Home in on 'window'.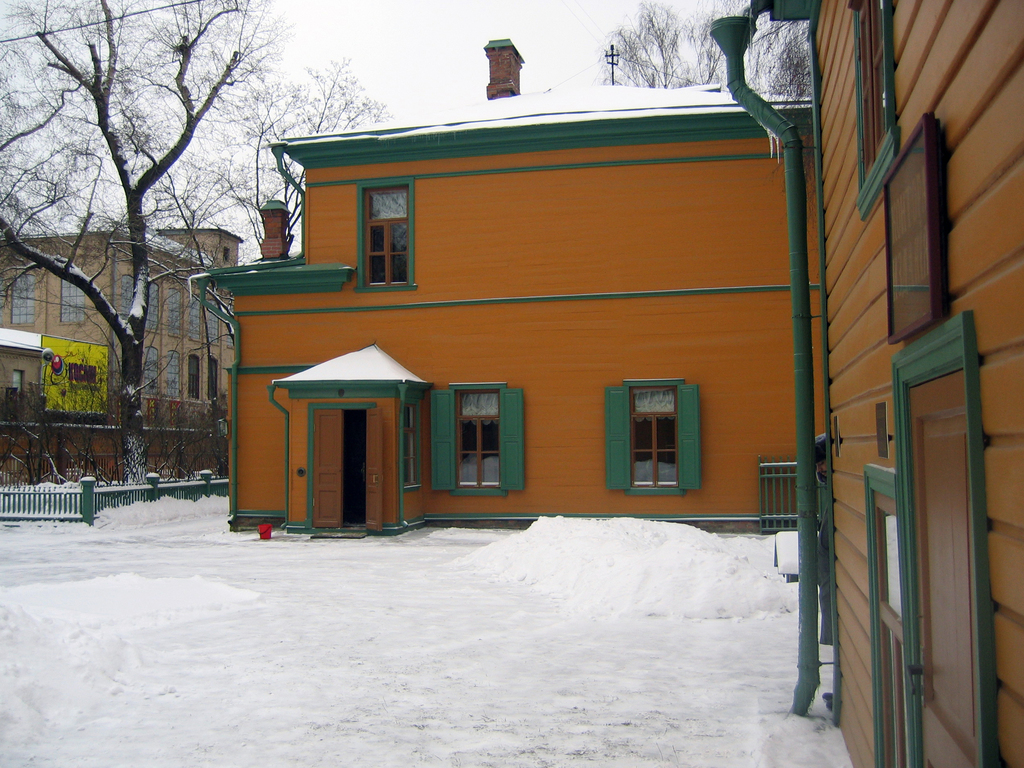
Homed in at {"left": 191, "top": 297, "right": 202, "bottom": 337}.
